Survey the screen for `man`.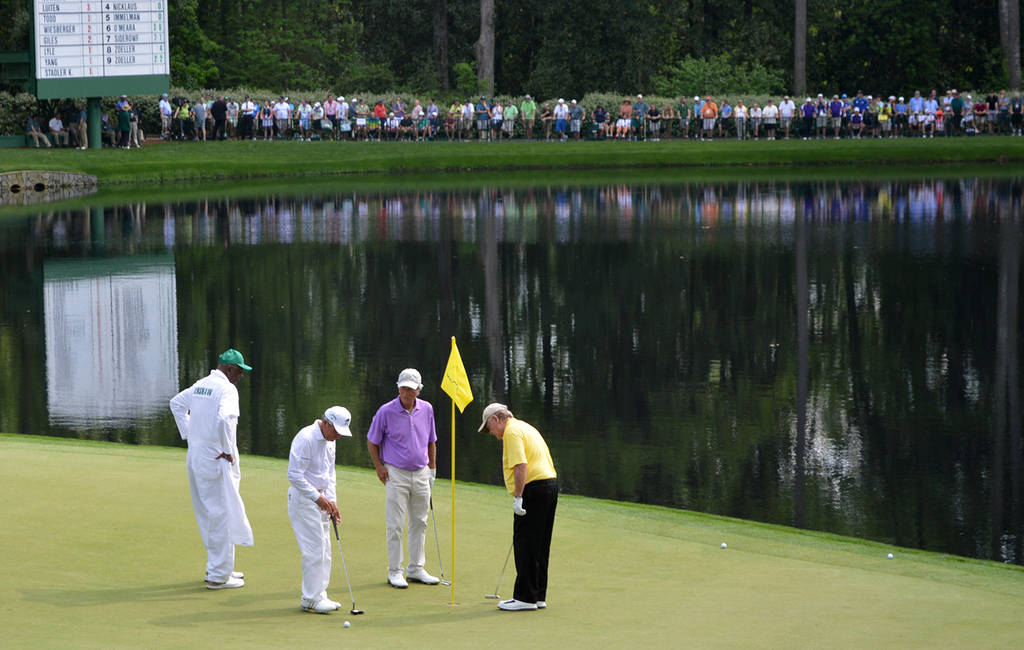
Survey found: bbox=(492, 104, 505, 131).
